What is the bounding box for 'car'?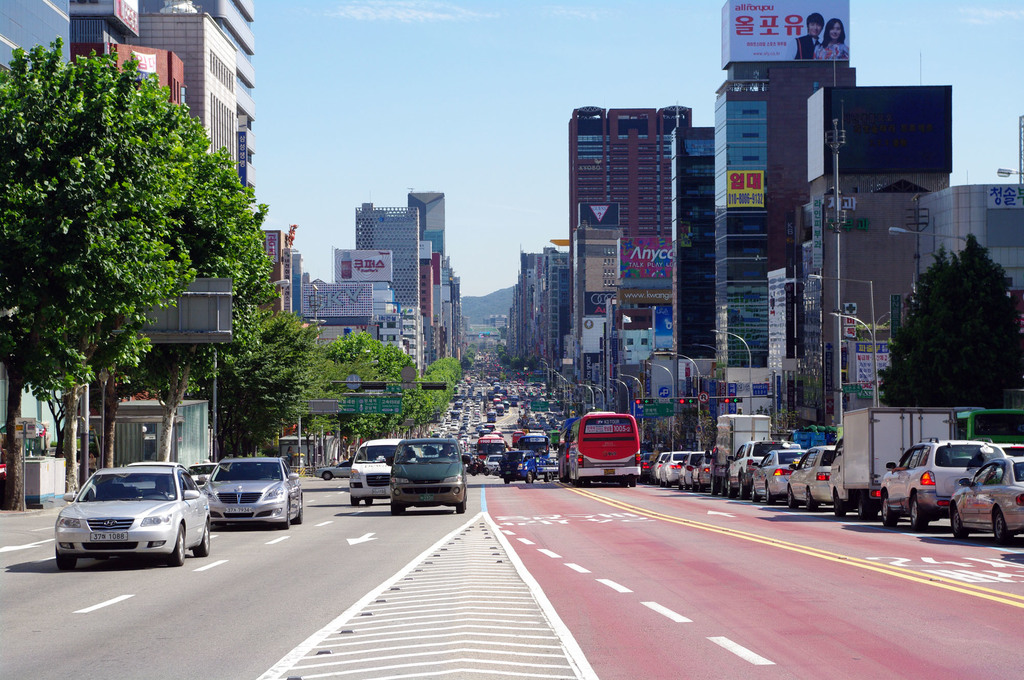
(x1=784, y1=443, x2=828, y2=514).
